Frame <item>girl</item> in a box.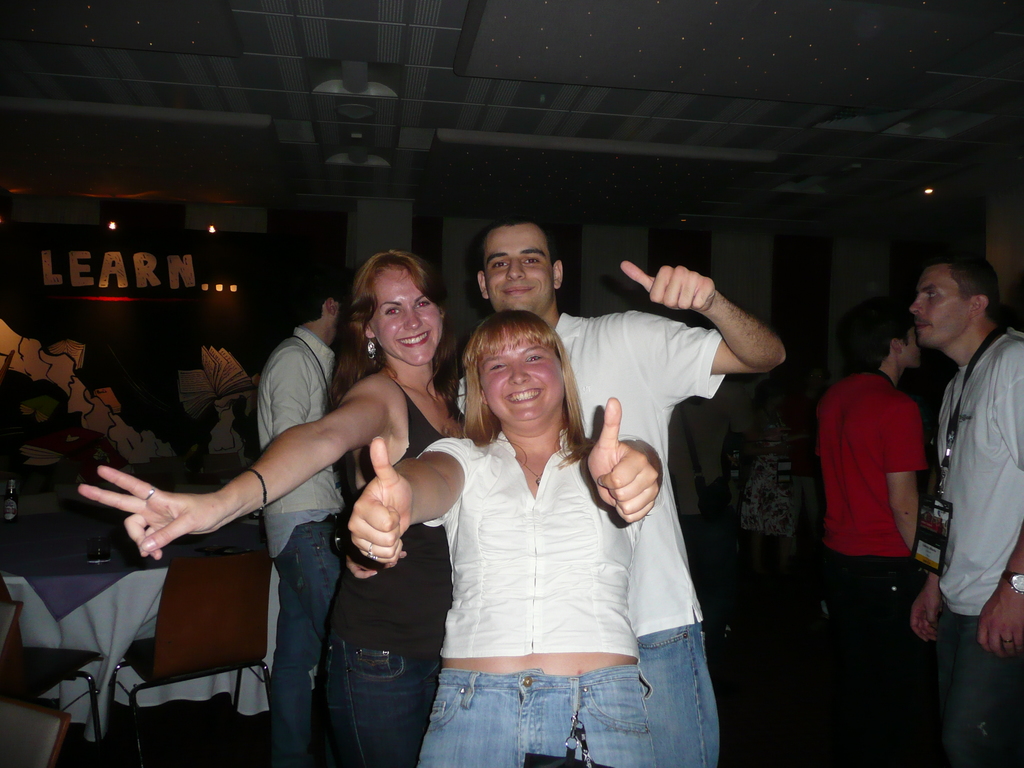
crop(349, 308, 662, 767).
